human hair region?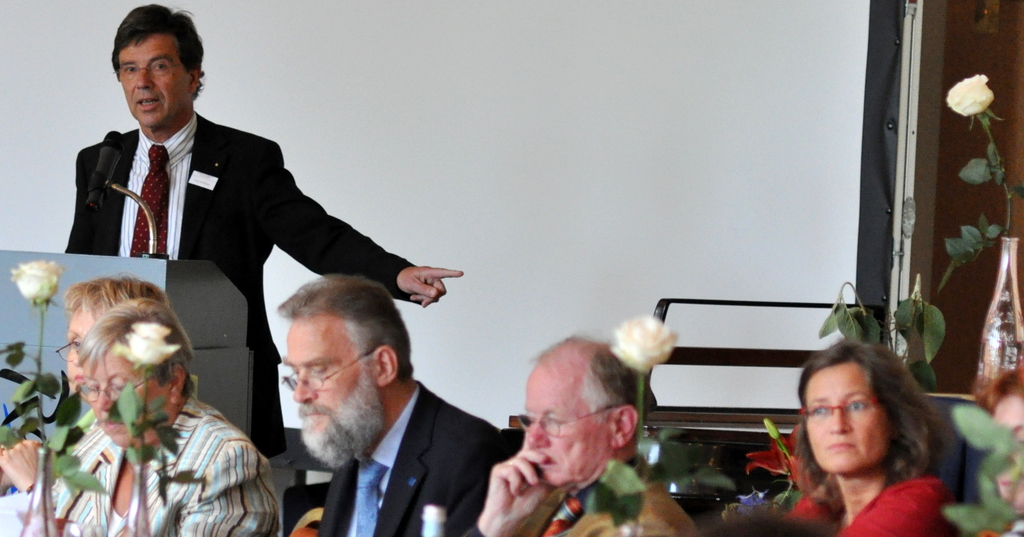
pyautogui.locateOnScreen(107, 1, 201, 96)
